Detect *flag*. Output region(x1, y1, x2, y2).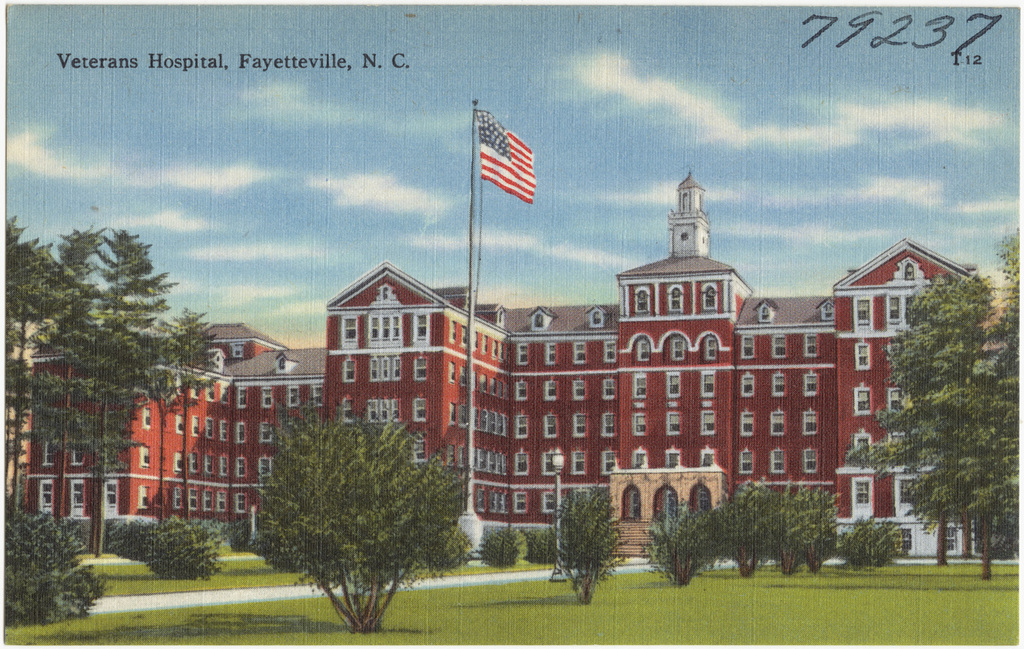
region(470, 110, 545, 216).
